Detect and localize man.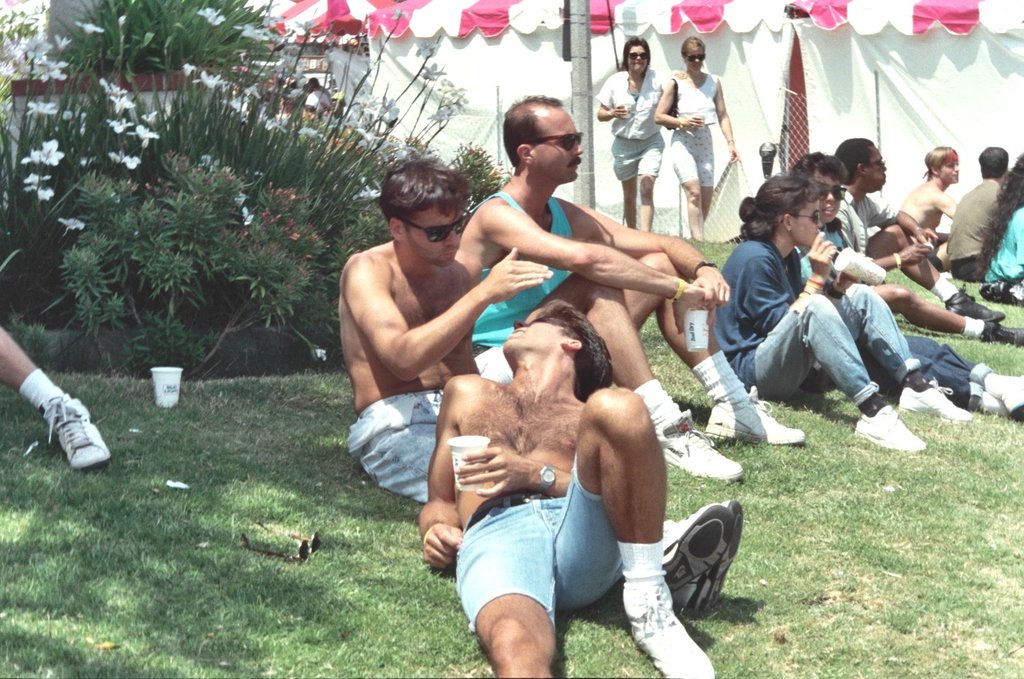
Localized at detection(338, 151, 741, 617).
